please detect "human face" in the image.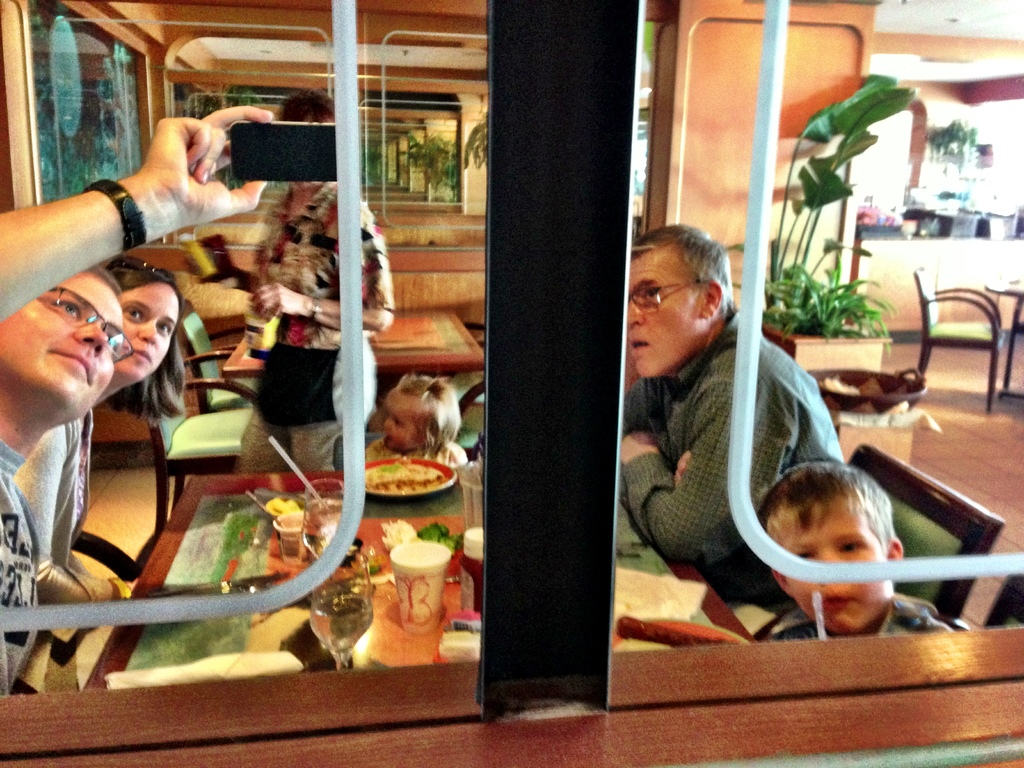
Rect(779, 499, 892, 634).
